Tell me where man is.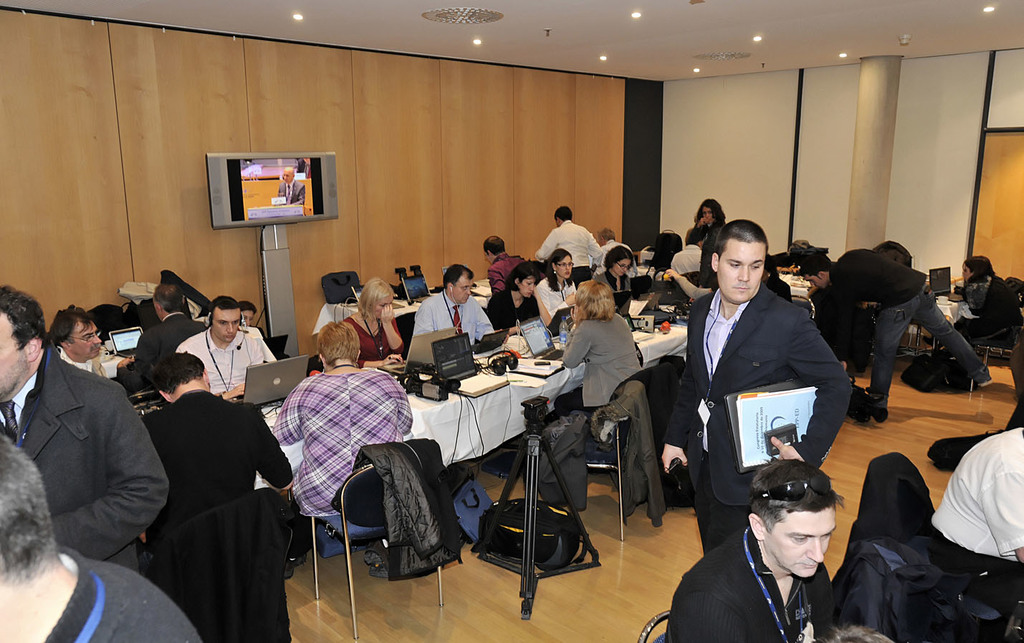
man is at pyautogui.locateOnScreen(666, 232, 854, 566).
